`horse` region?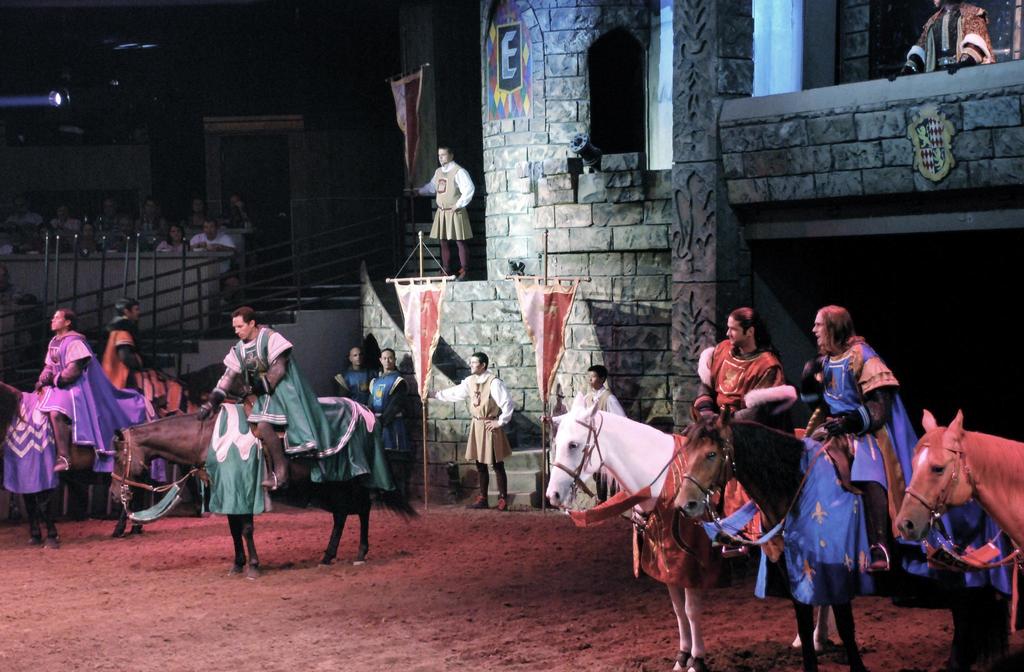
x1=670, y1=402, x2=993, y2=671
